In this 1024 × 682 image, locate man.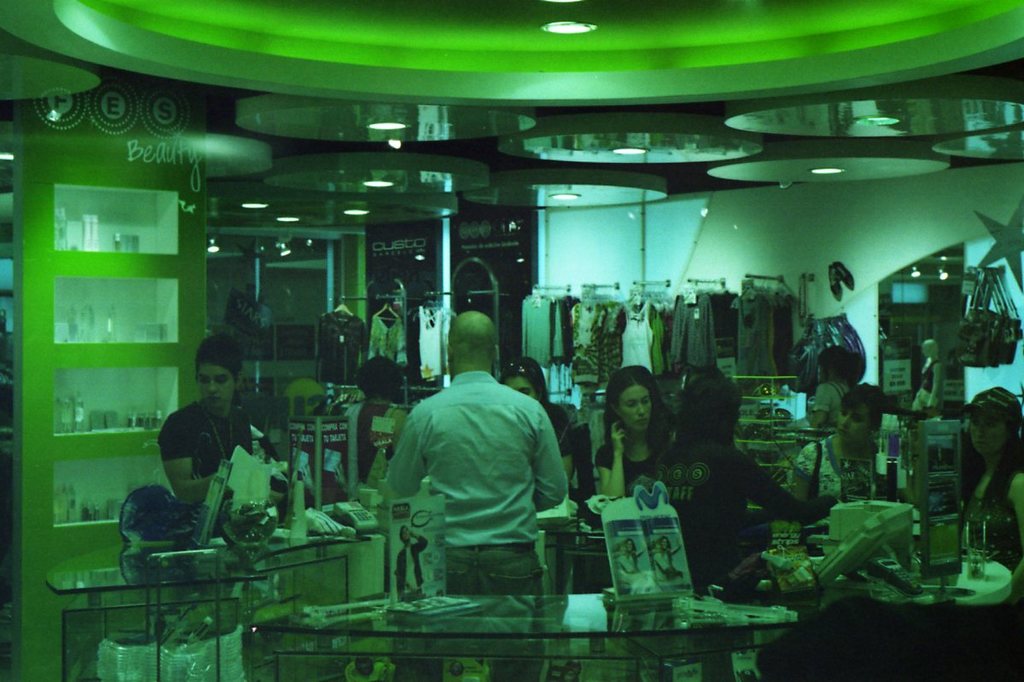
Bounding box: locate(387, 312, 568, 681).
